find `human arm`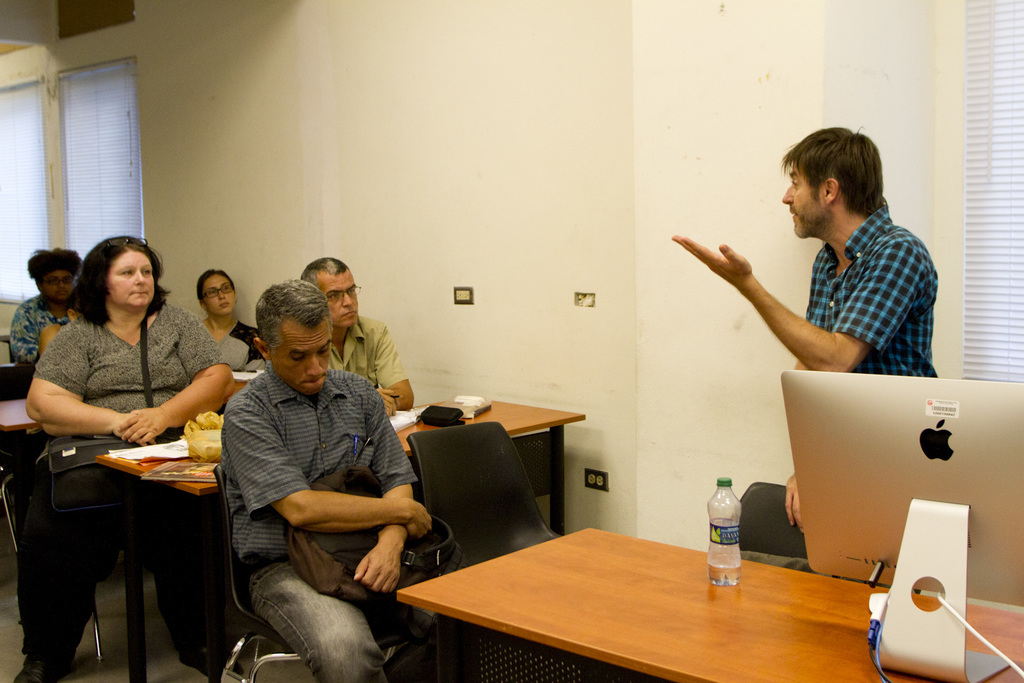
bbox=(350, 381, 421, 593)
